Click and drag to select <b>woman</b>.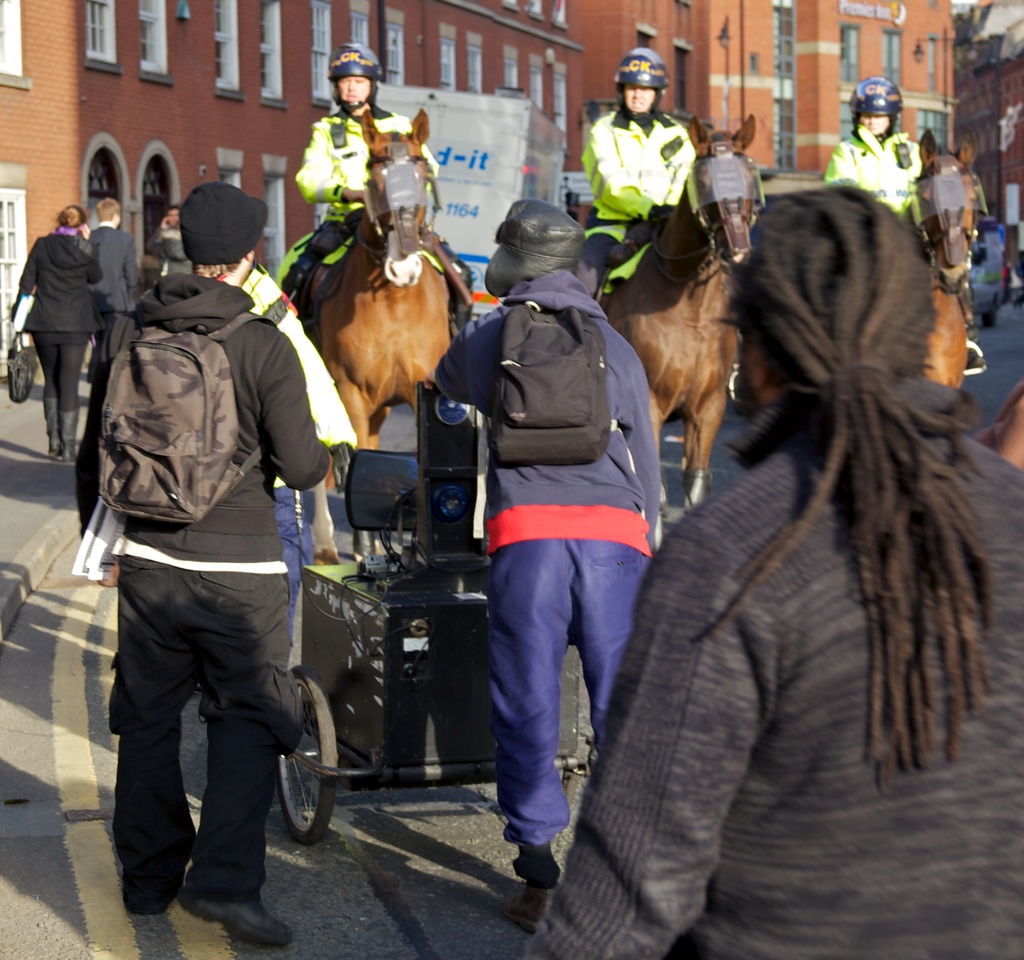
Selection: crop(602, 131, 985, 953).
